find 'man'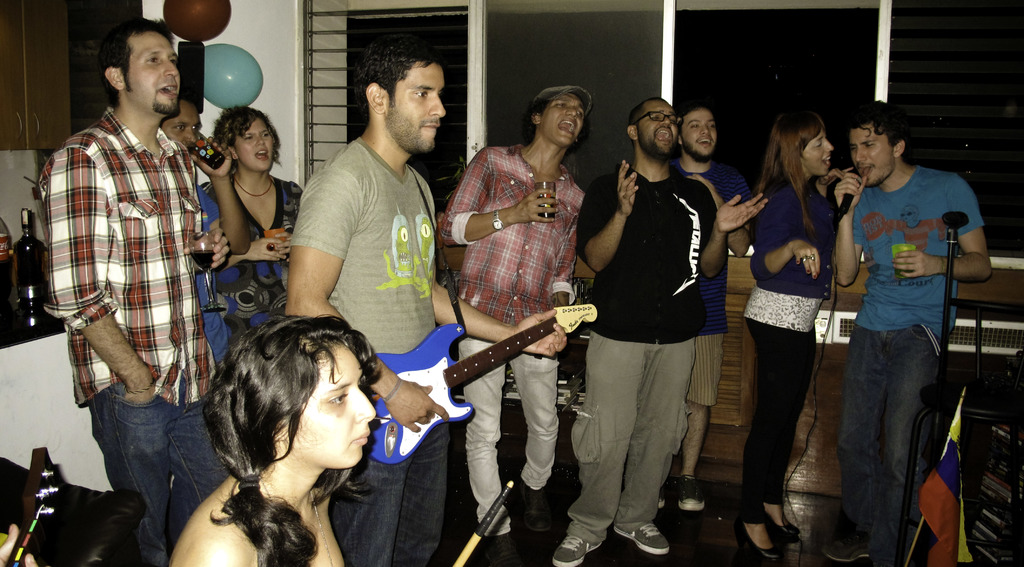
select_region(547, 75, 702, 561)
